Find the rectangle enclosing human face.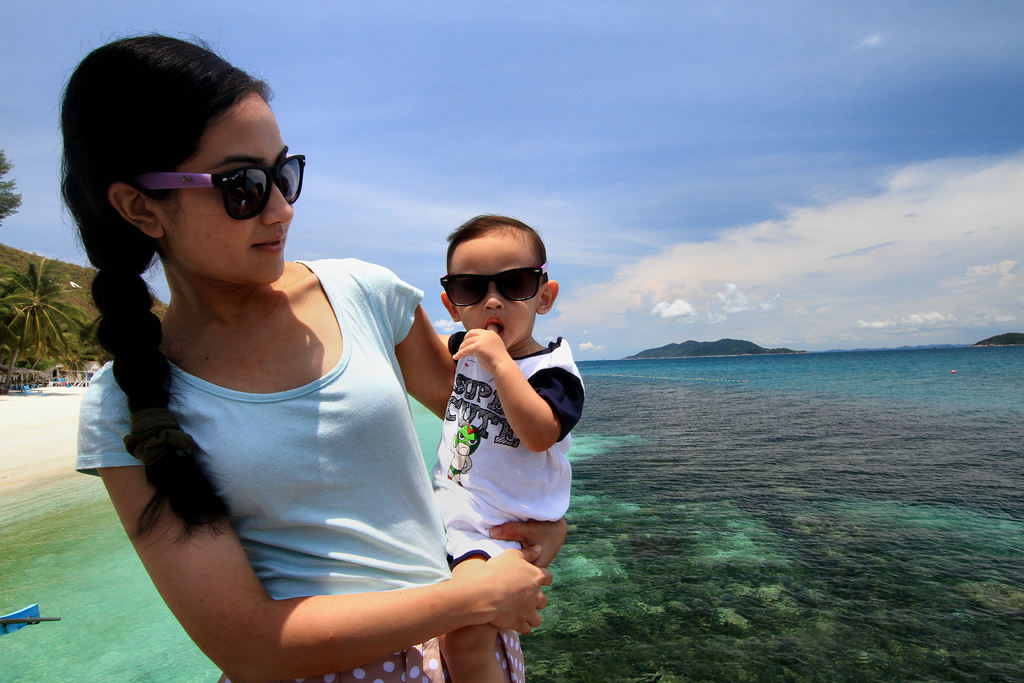
{"left": 448, "top": 234, "right": 534, "bottom": 352}.
